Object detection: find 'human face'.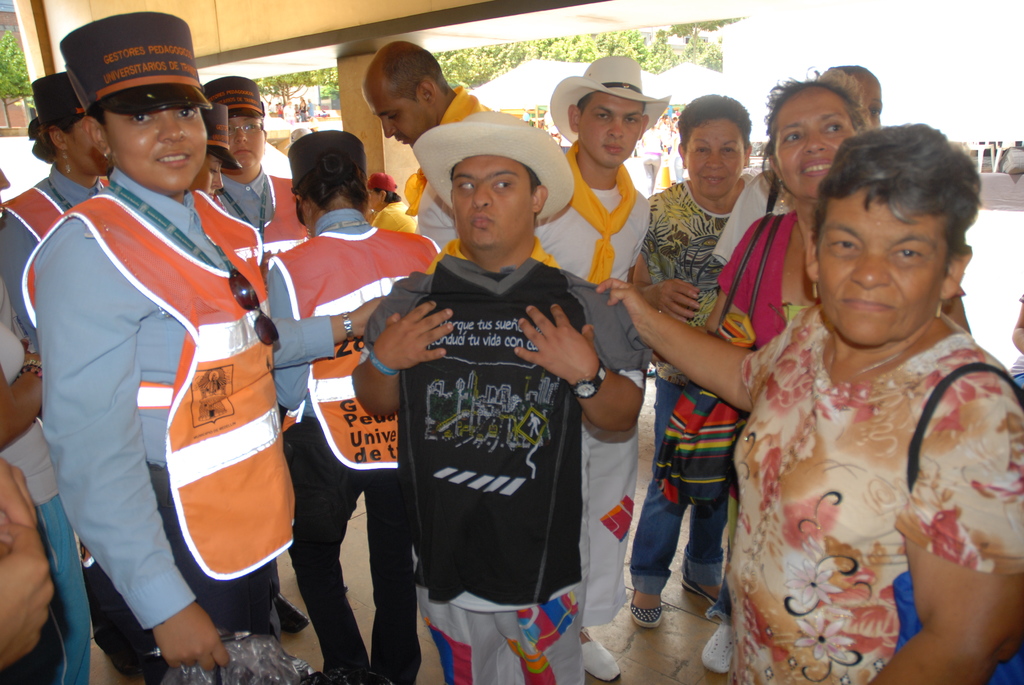
Rect(451, 156, 531, 249).
